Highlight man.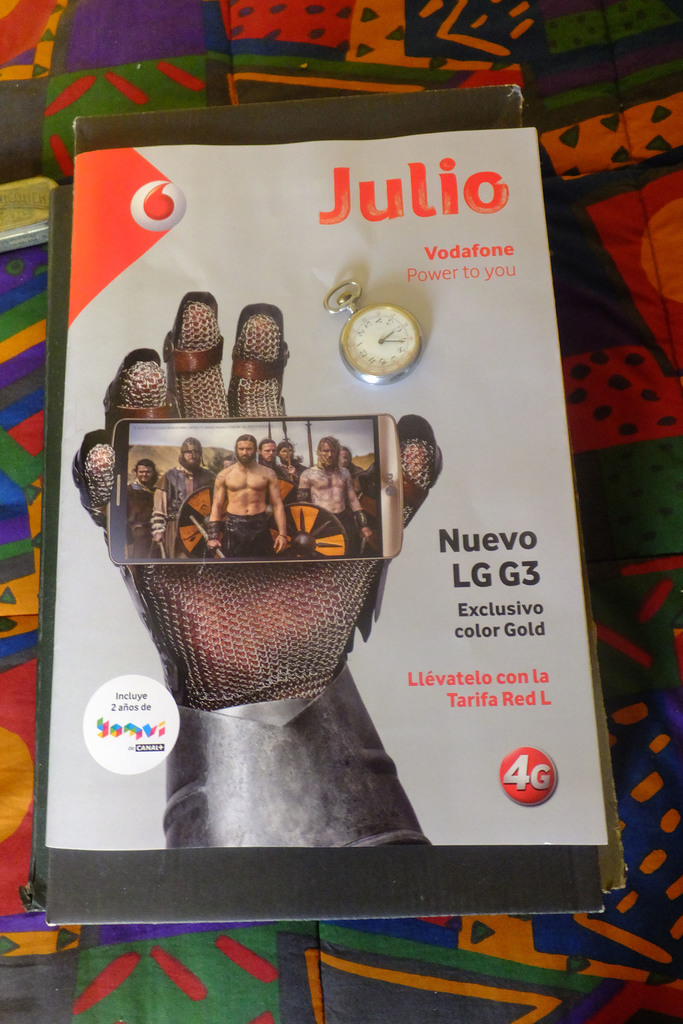
Highlighted region: 274:437:308:479.
